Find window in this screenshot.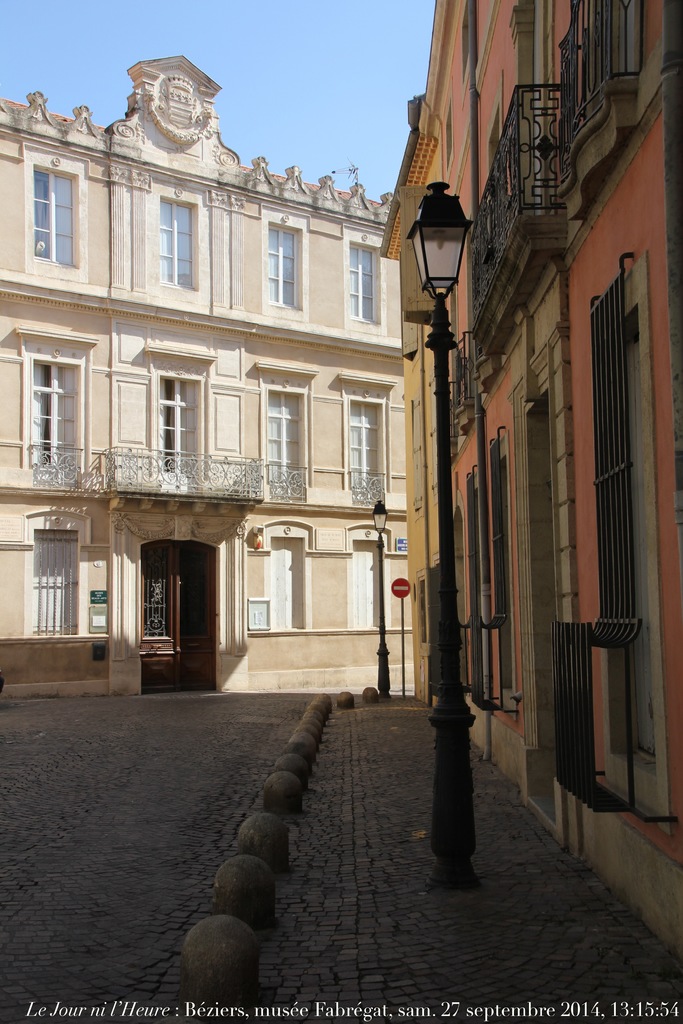
The bounding box for window is <region>37, 533, 79, 643</region>.
